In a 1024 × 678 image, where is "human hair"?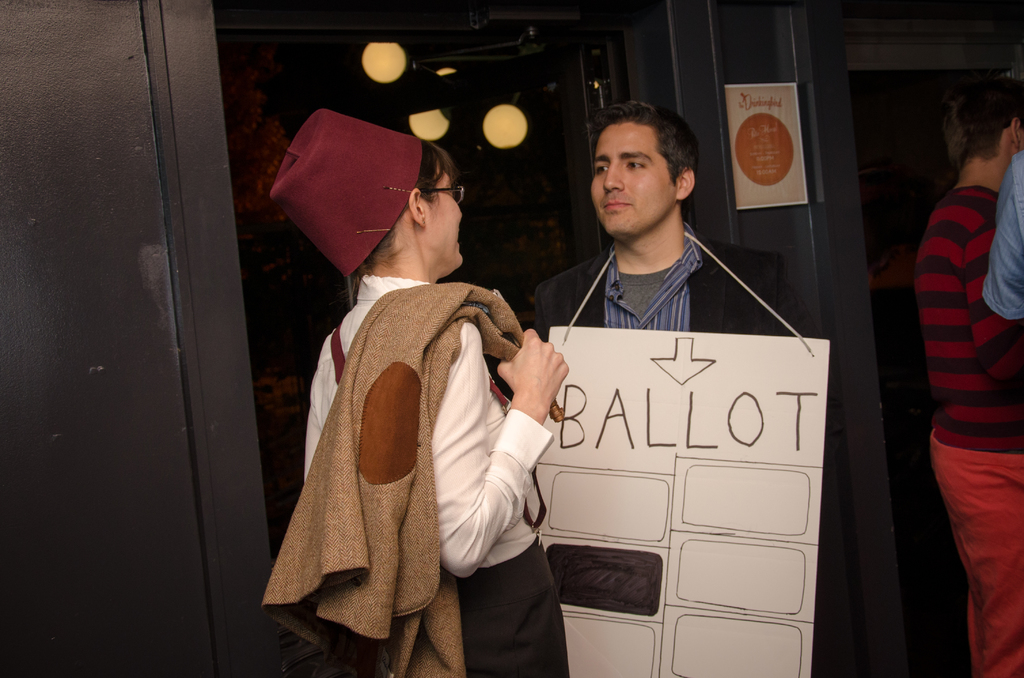
[left=357, top=140, right=454, bottom=276].
